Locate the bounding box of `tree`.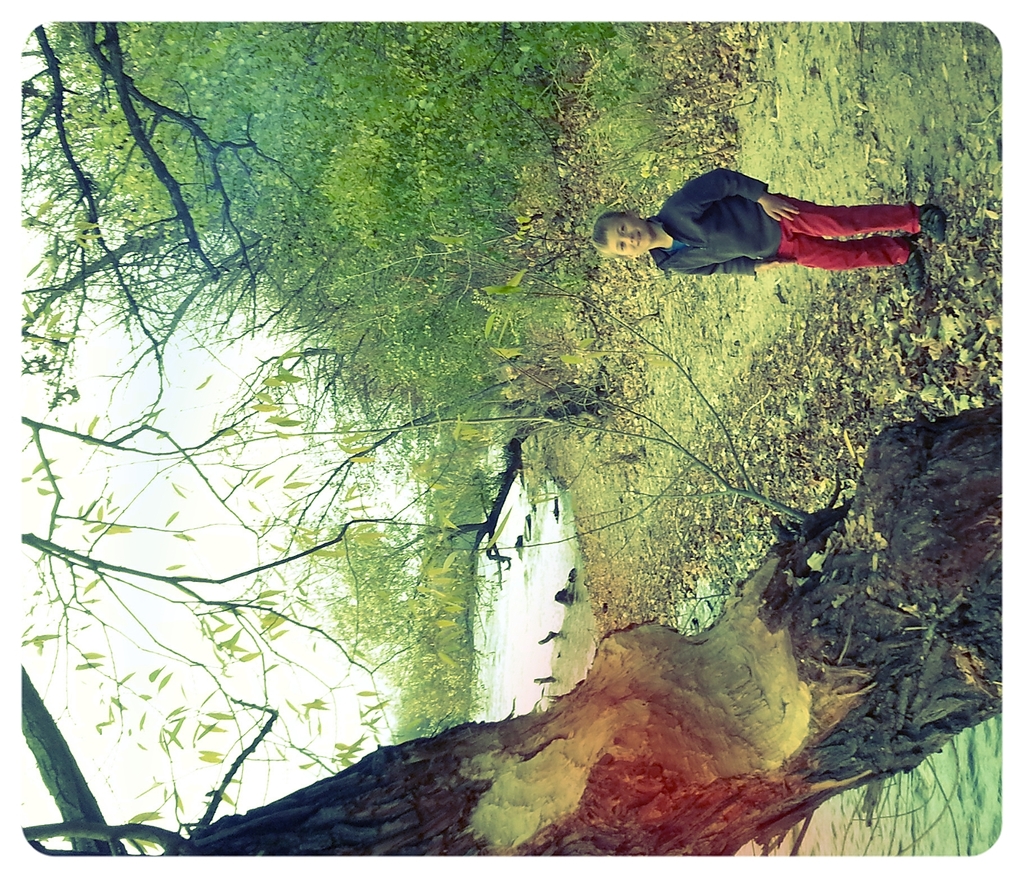
Bounding box: pyautogui.locateOnScreen(398, 366, 610, 666).
